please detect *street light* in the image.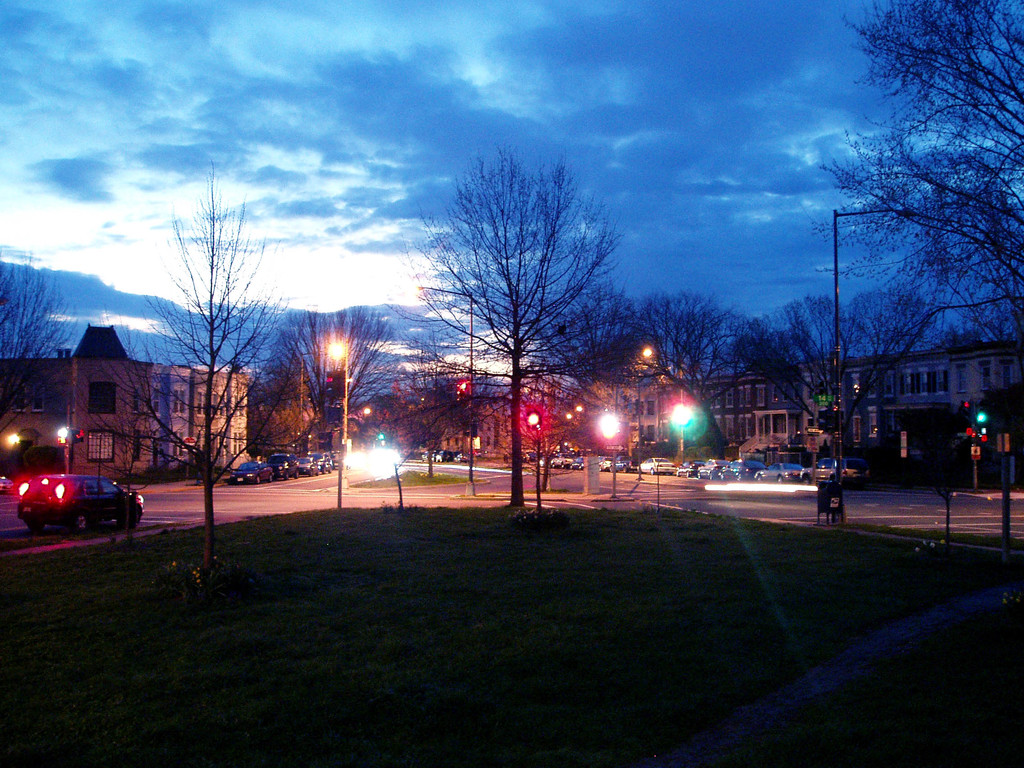
(295,344,332,457).
